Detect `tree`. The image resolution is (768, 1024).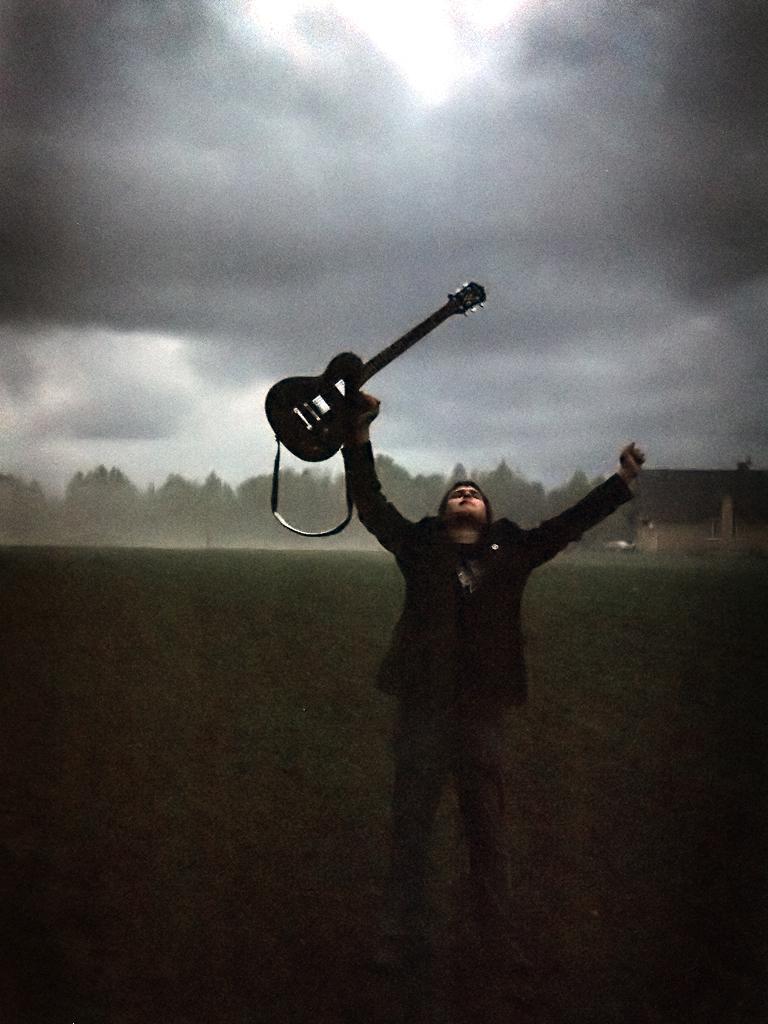
<region>733, 460, 756, 471</region>.
